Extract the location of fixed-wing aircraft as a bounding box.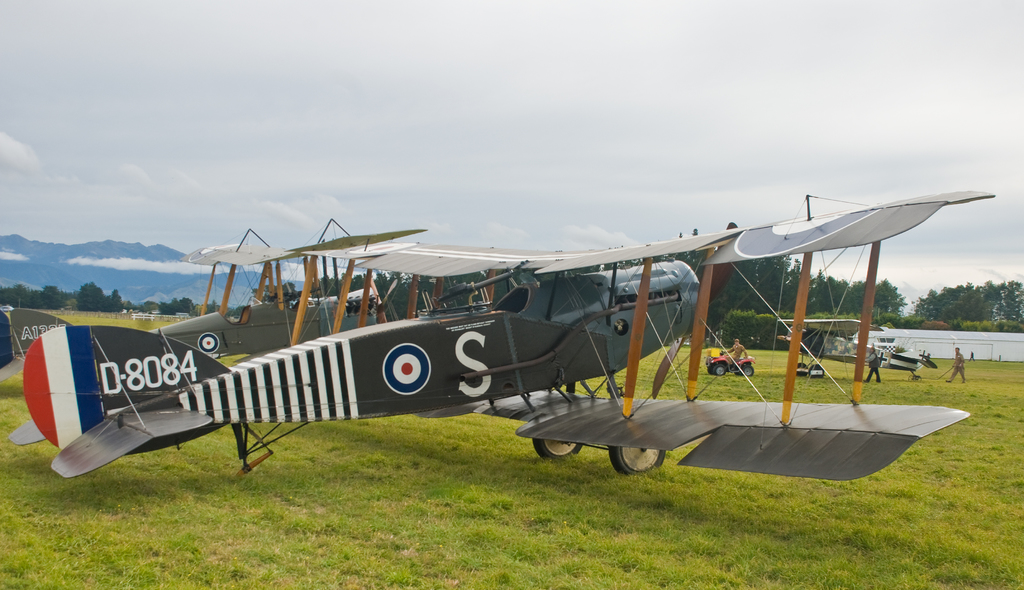
left=9, top=193, right=993, bottom=476.
